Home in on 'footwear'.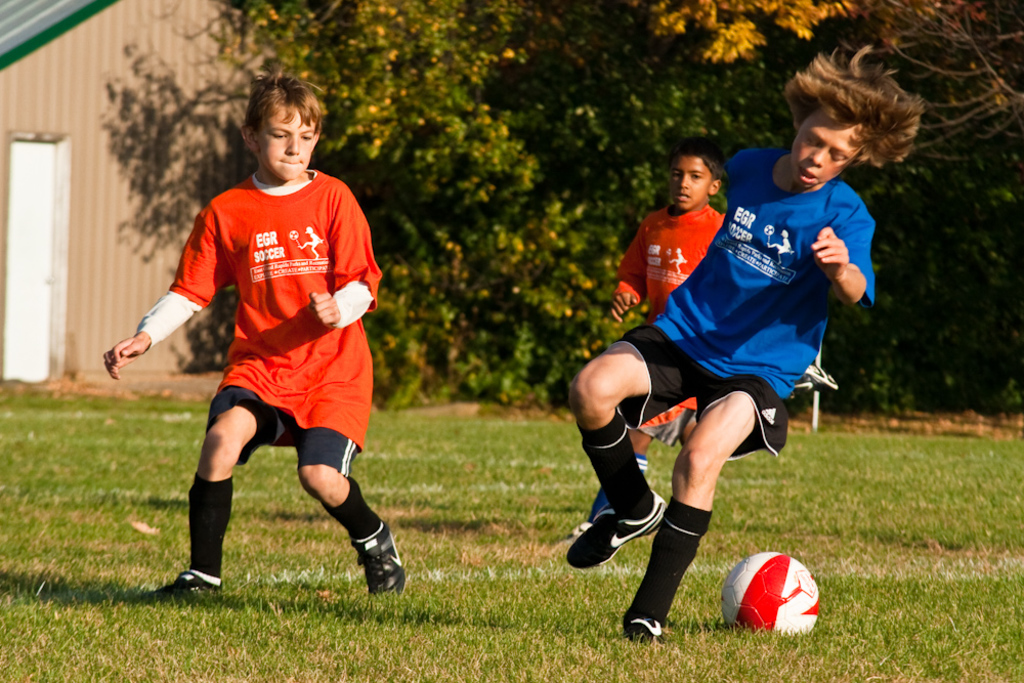
Homed in at left=562, top=484, right=663, bottom=566.
